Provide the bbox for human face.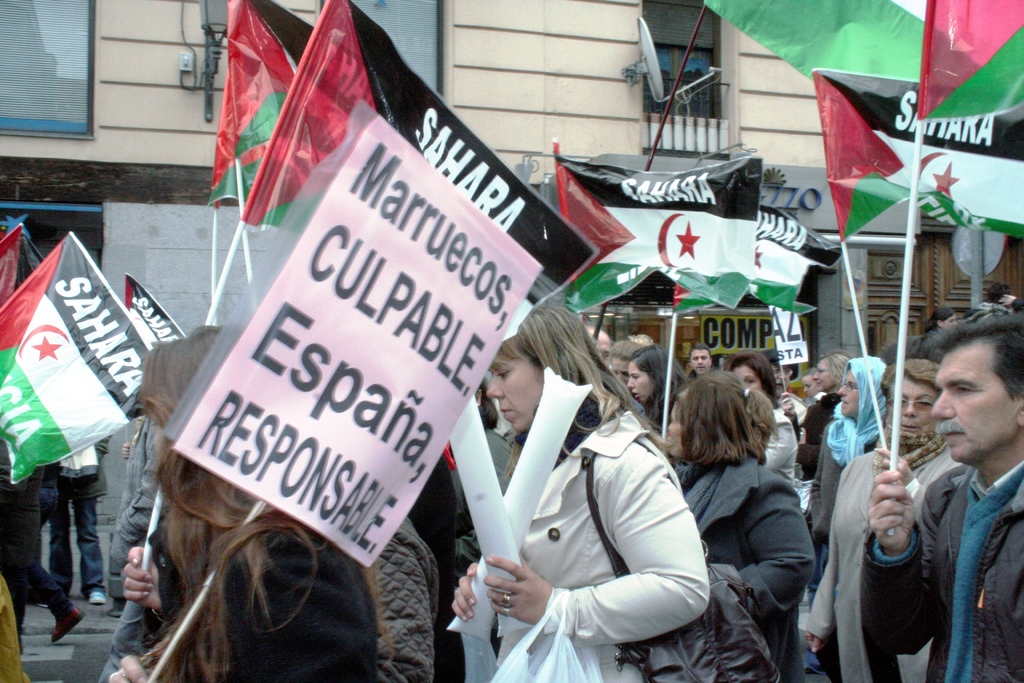
{"x1": 887, "y1": 378, "x2": 936, "y2": 437}.
